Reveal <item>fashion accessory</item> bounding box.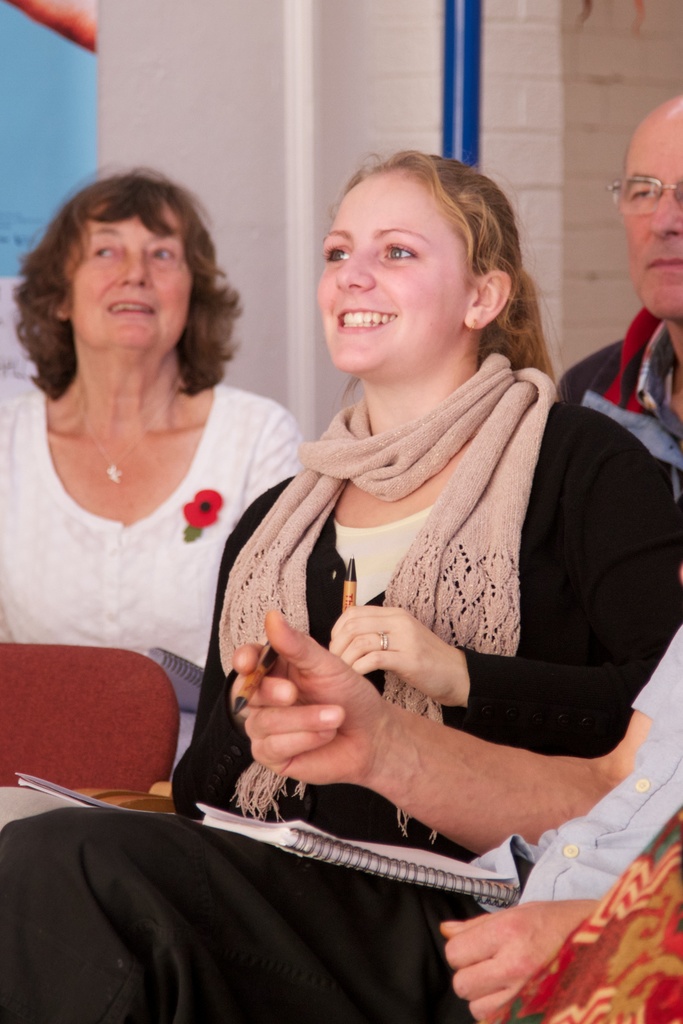
Revealed: crop(377, 630, 390, 653).
